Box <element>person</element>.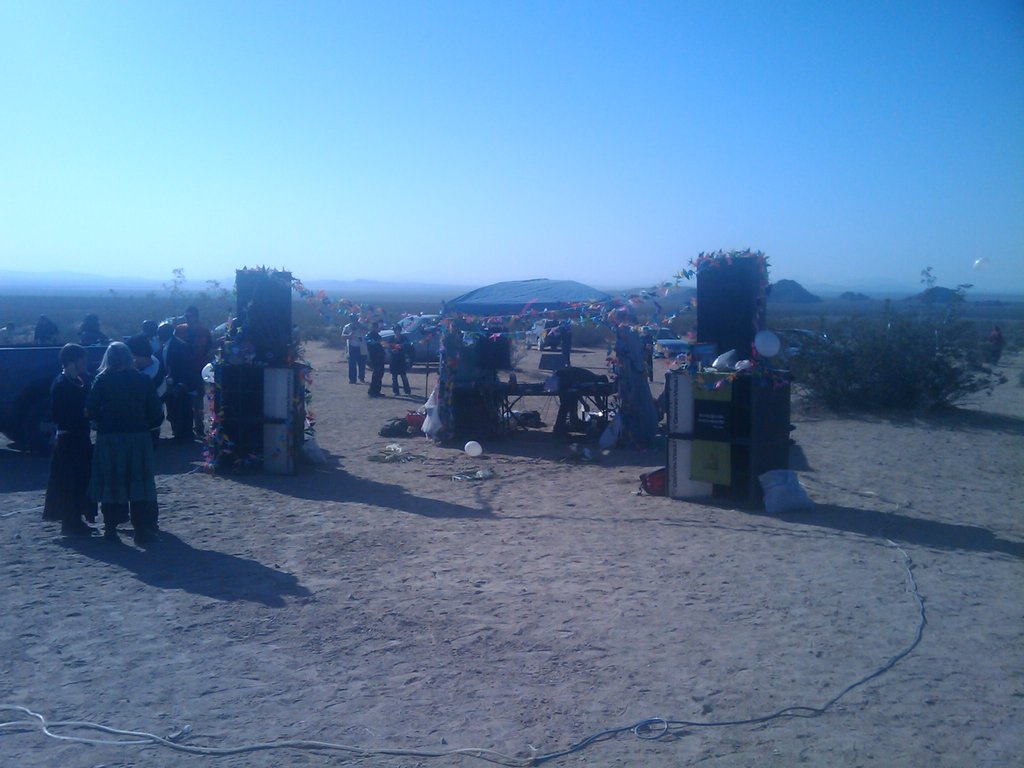
locate(61, 328, 151, 545).
